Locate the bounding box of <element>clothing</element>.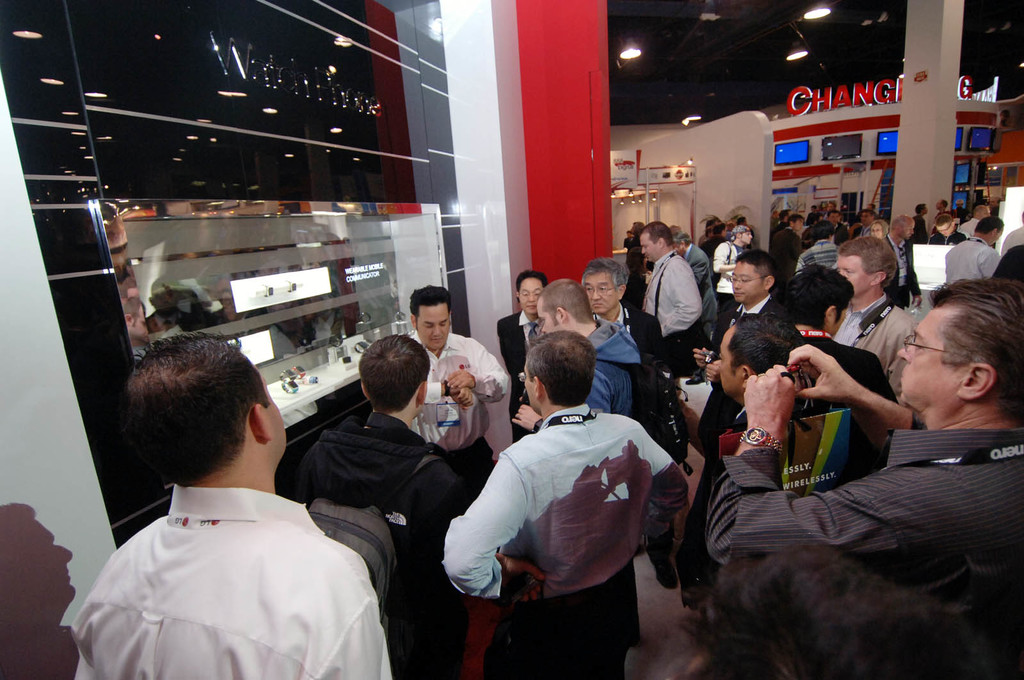
Bounding box: crop(591, 313, 652, 444).
